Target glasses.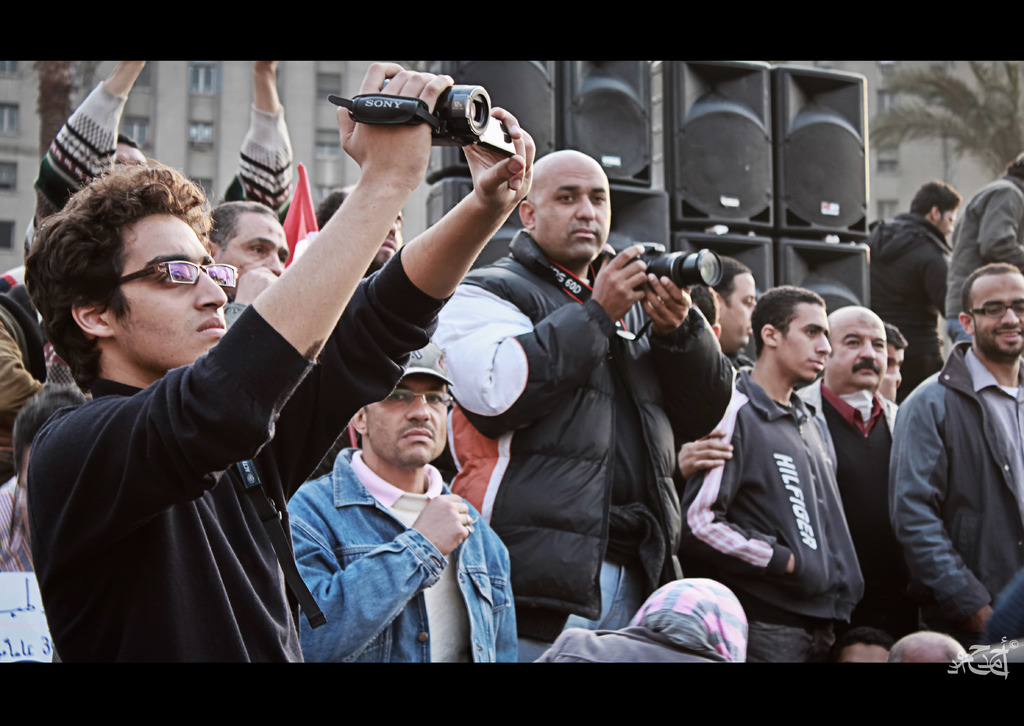
Target region: 966/300/1023/319.
